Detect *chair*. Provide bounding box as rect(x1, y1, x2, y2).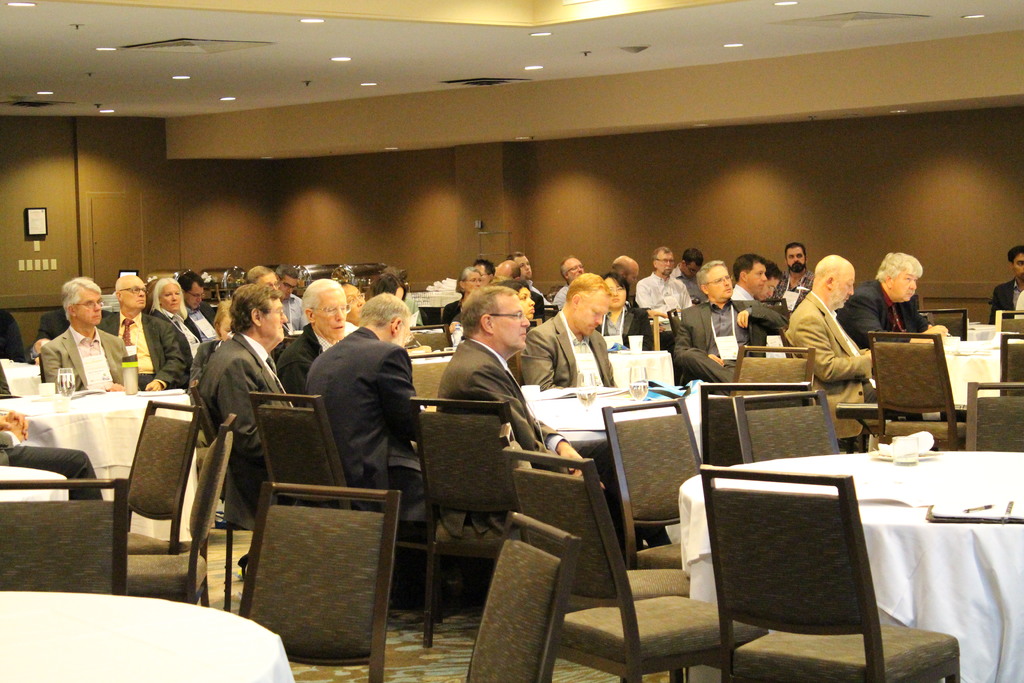
rect(188, 385, 251, 609).
